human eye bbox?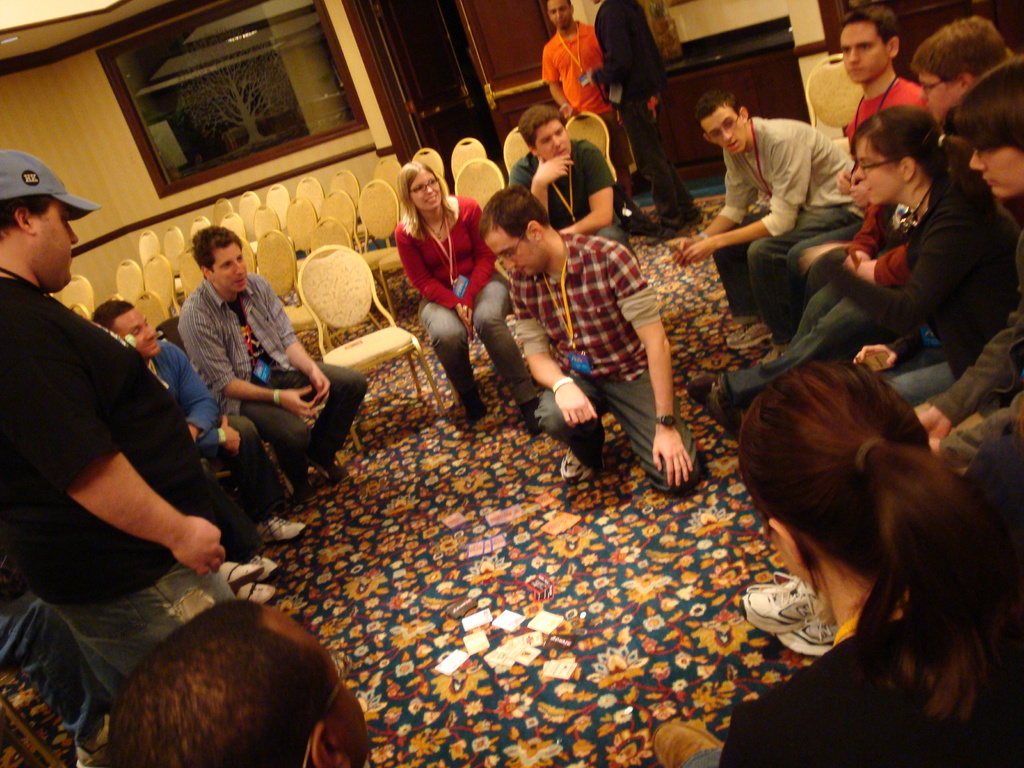
bbox=[710, 131, 717, 139]
